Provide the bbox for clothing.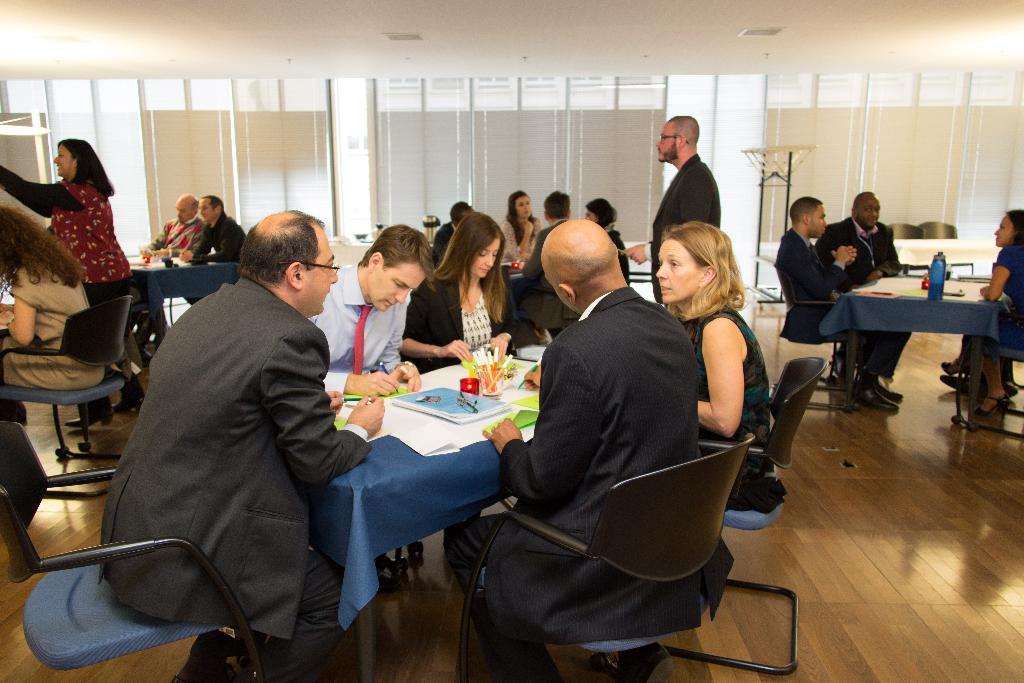
x1=0 y1=256 x2=108 y2=402.
